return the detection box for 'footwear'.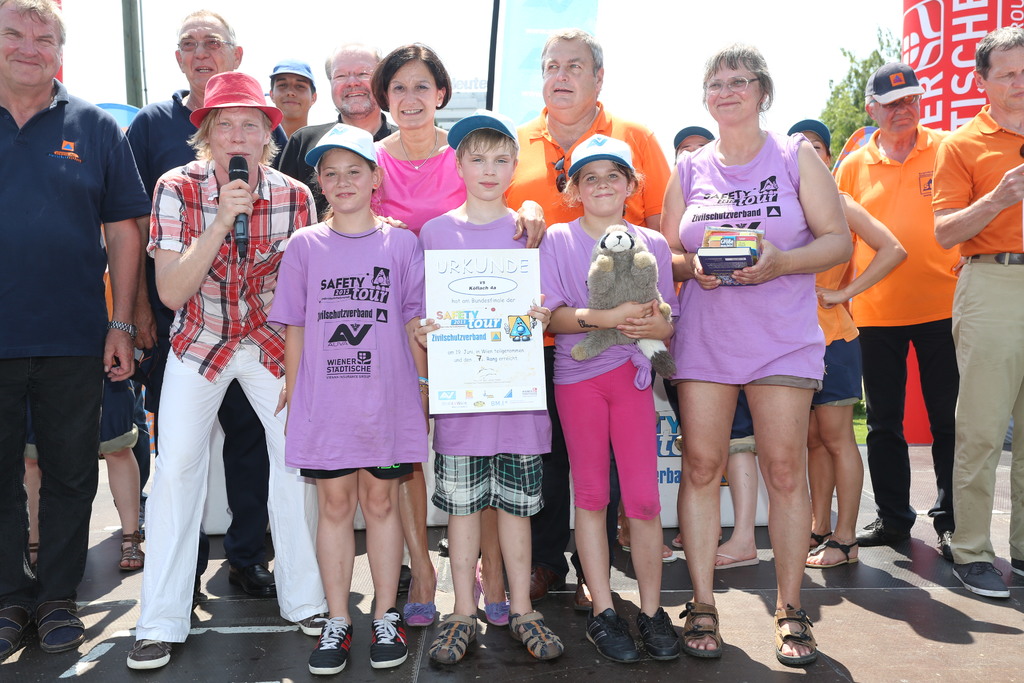
detection(1009, 559, 1023, 588).
